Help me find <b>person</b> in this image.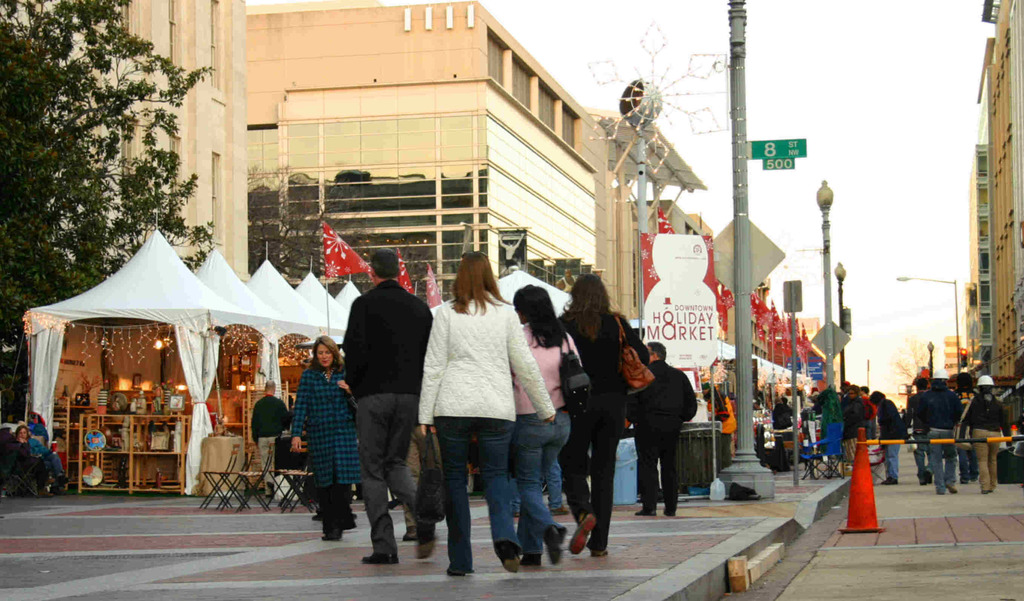
Found it: 562:268:648:559.
